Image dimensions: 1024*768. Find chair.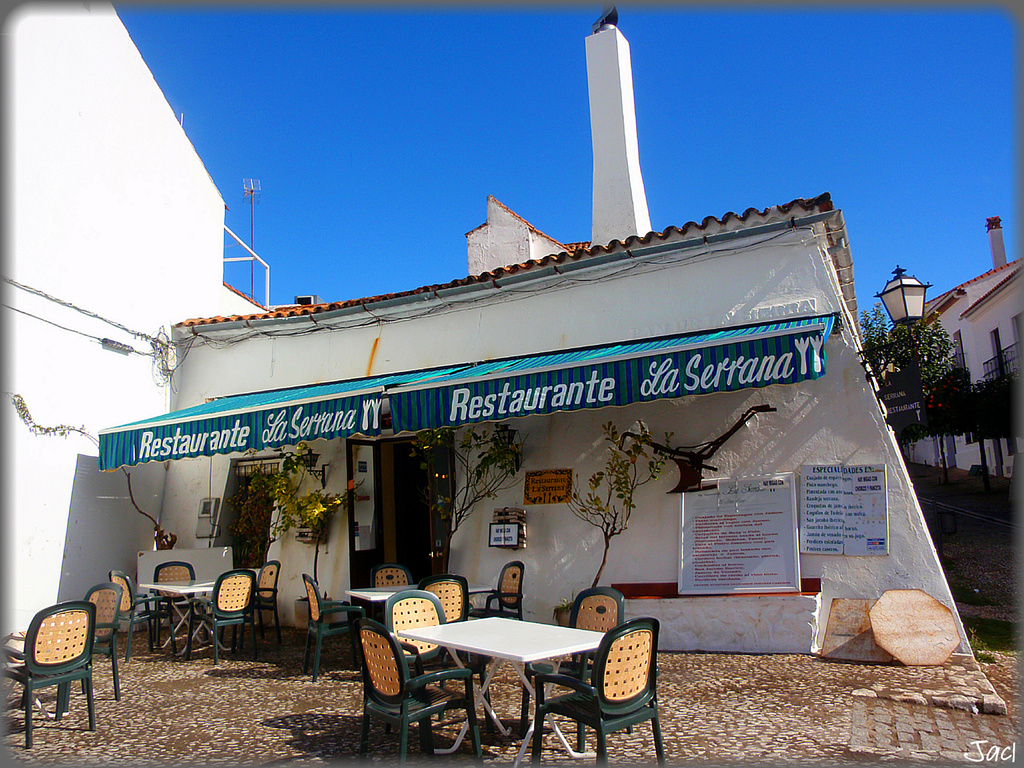
pyautogui.locateOnScreen(81, 579, 123, 705).
